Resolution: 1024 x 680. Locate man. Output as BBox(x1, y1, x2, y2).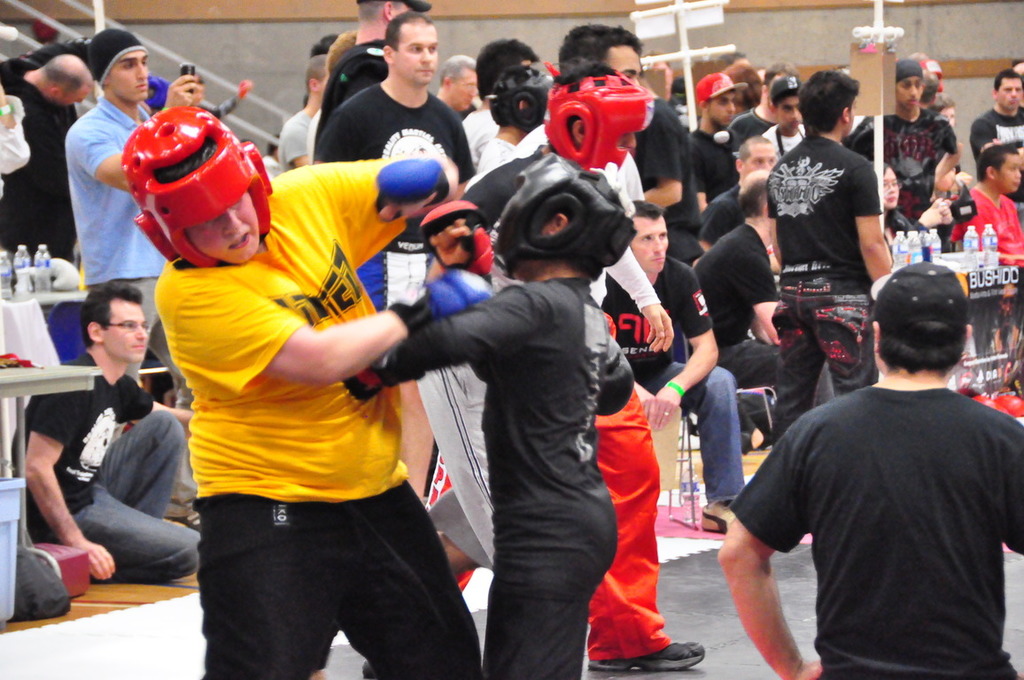
BBox(480, 59, 555, 174).
